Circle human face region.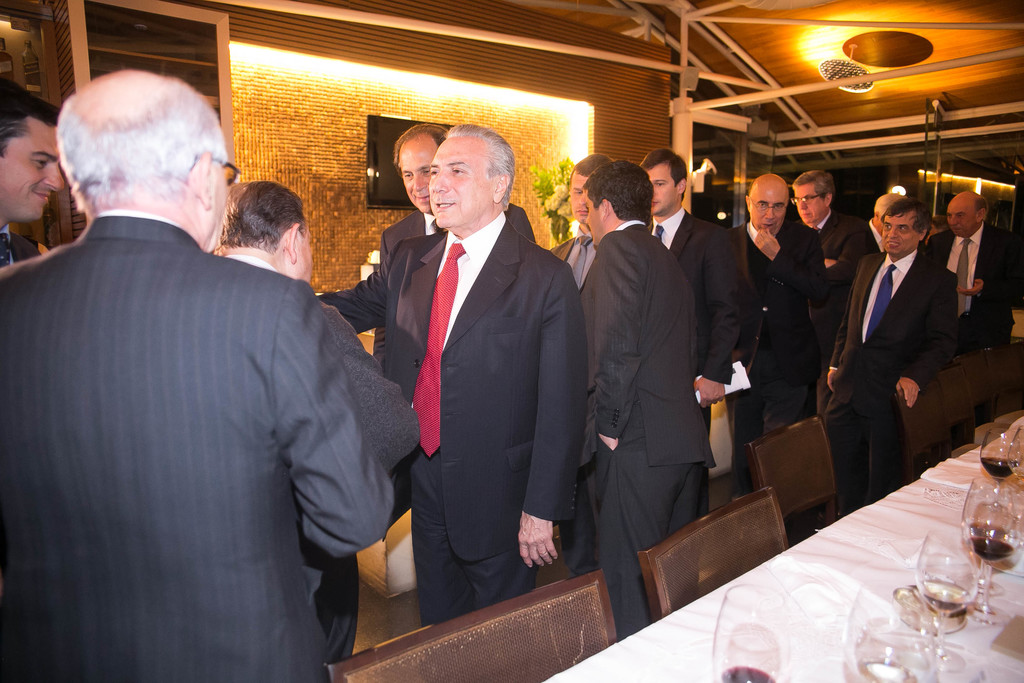
Region: box=[881, 213, 913, 256].
